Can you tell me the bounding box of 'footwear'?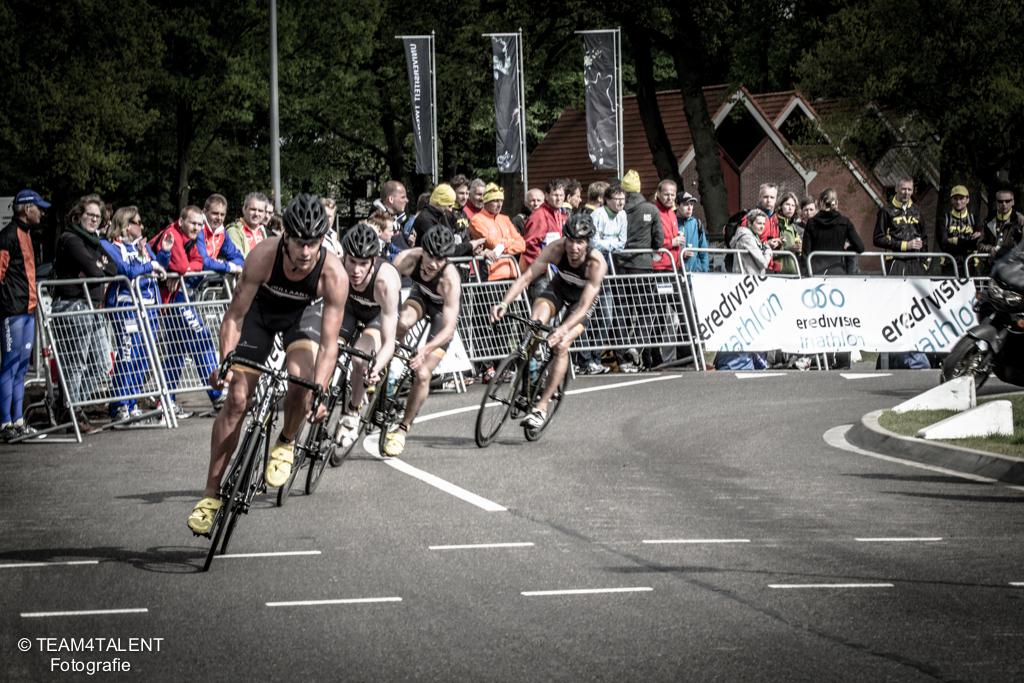
box=[263, 440, 296, 488].
